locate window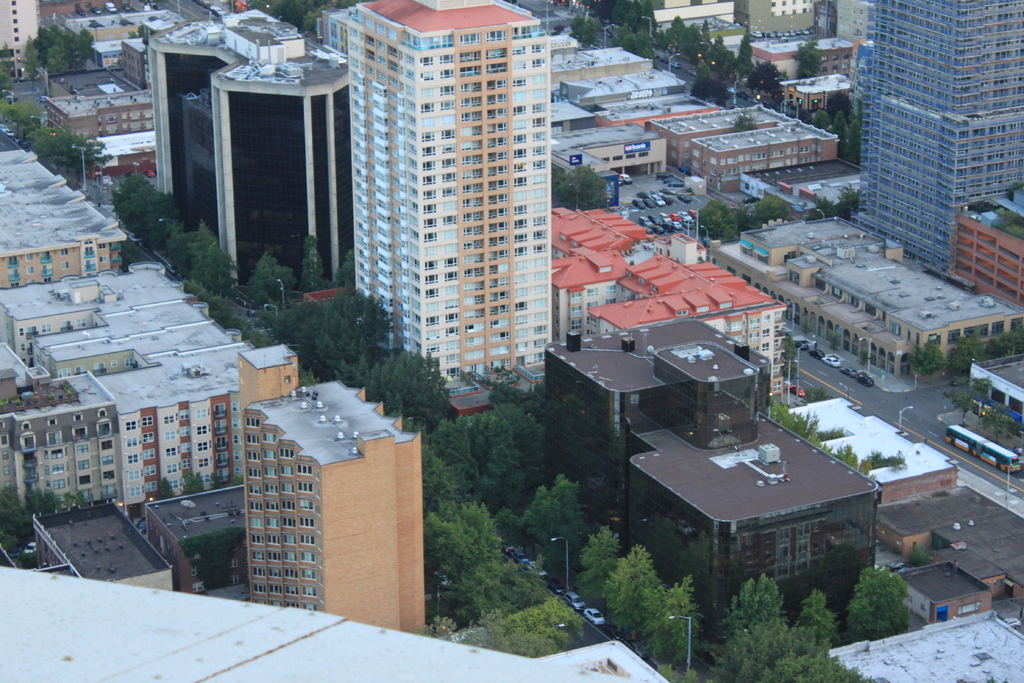
rect(254, 584, 264, 593)
